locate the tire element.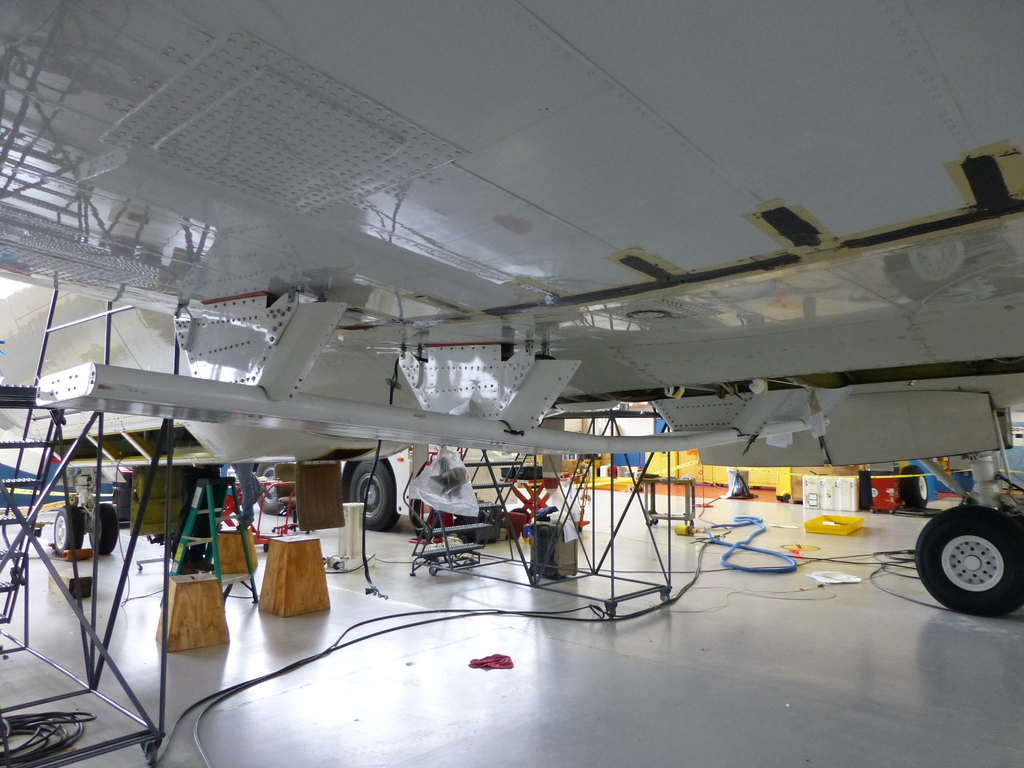
Element bbox: x1=88, y1=504, x2=117, y2=554.
